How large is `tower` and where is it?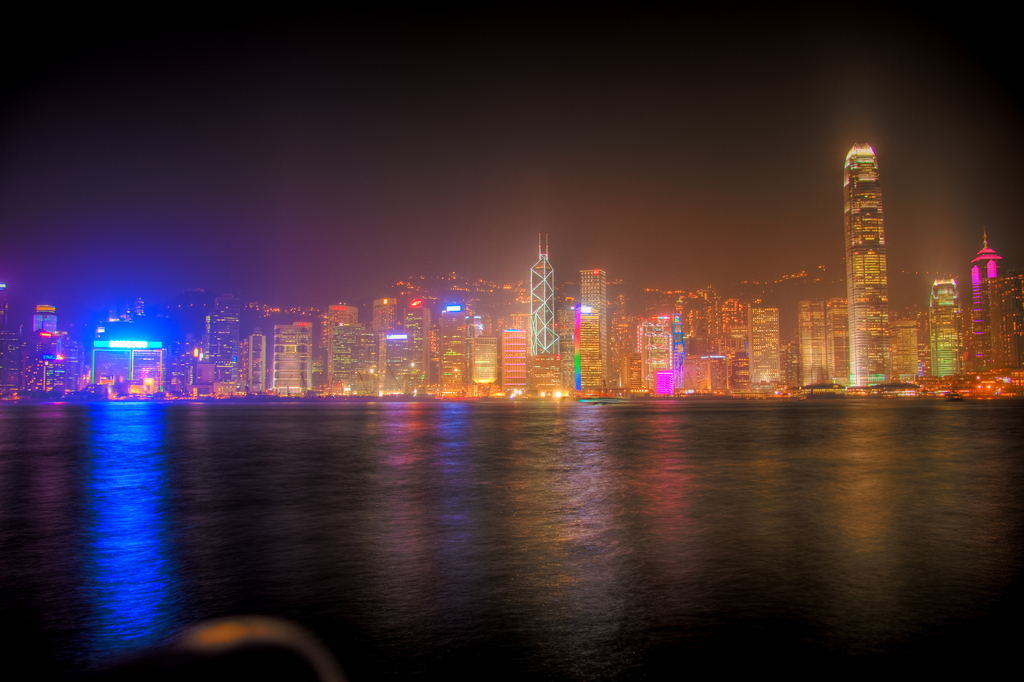
Bounding box: 529,248,559,392.
